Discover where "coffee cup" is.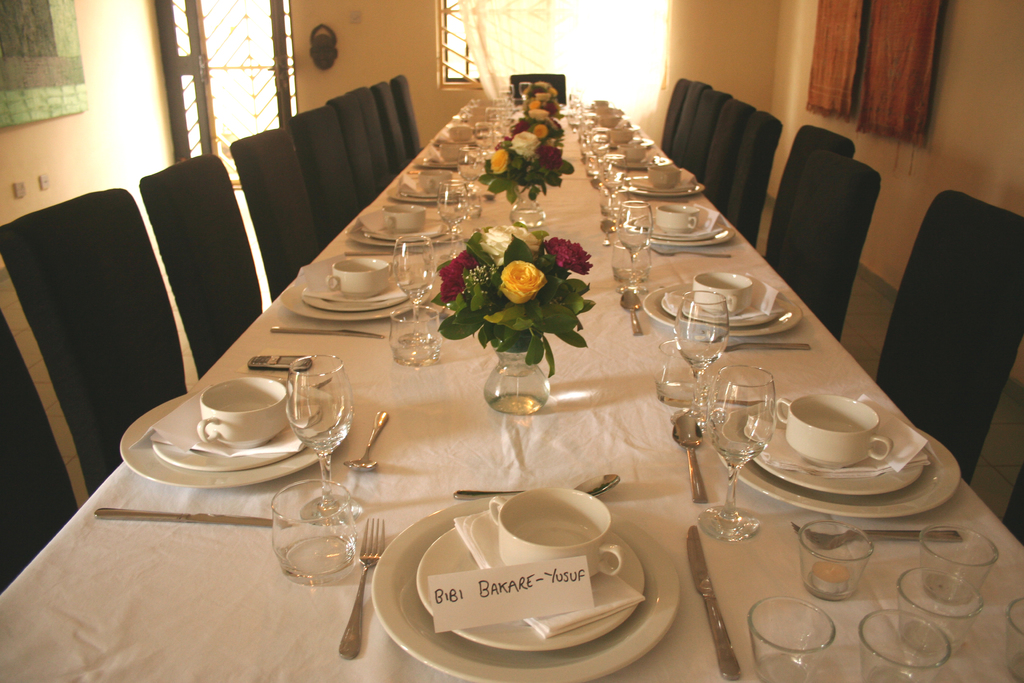
Discovered at 692/269/757/315.
